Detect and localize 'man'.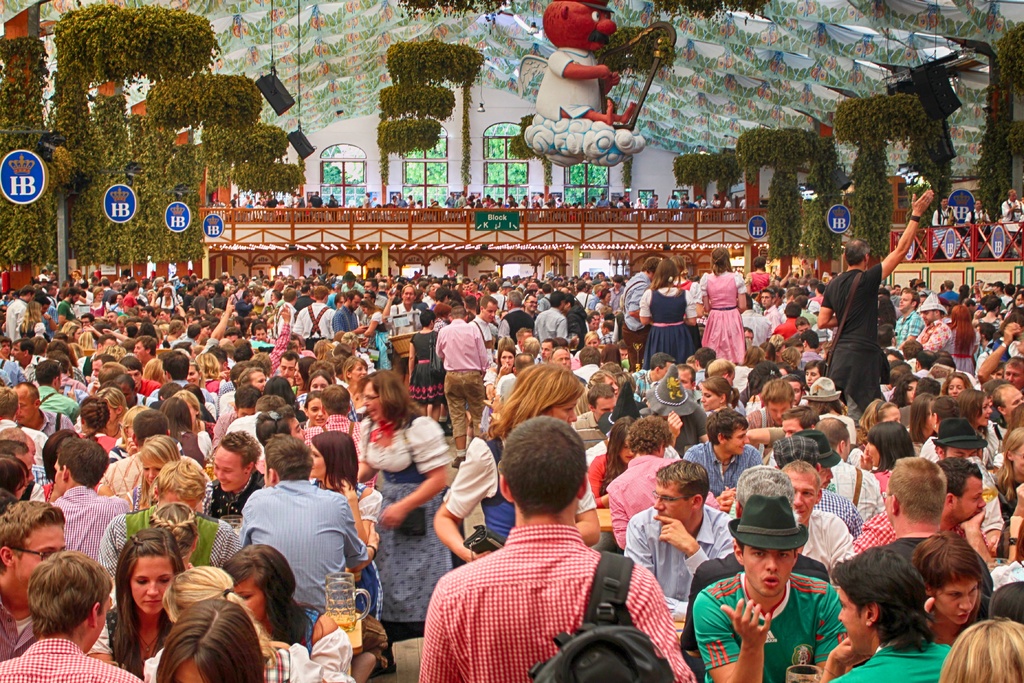
Localized at detection(835, 547, 950, 682).
